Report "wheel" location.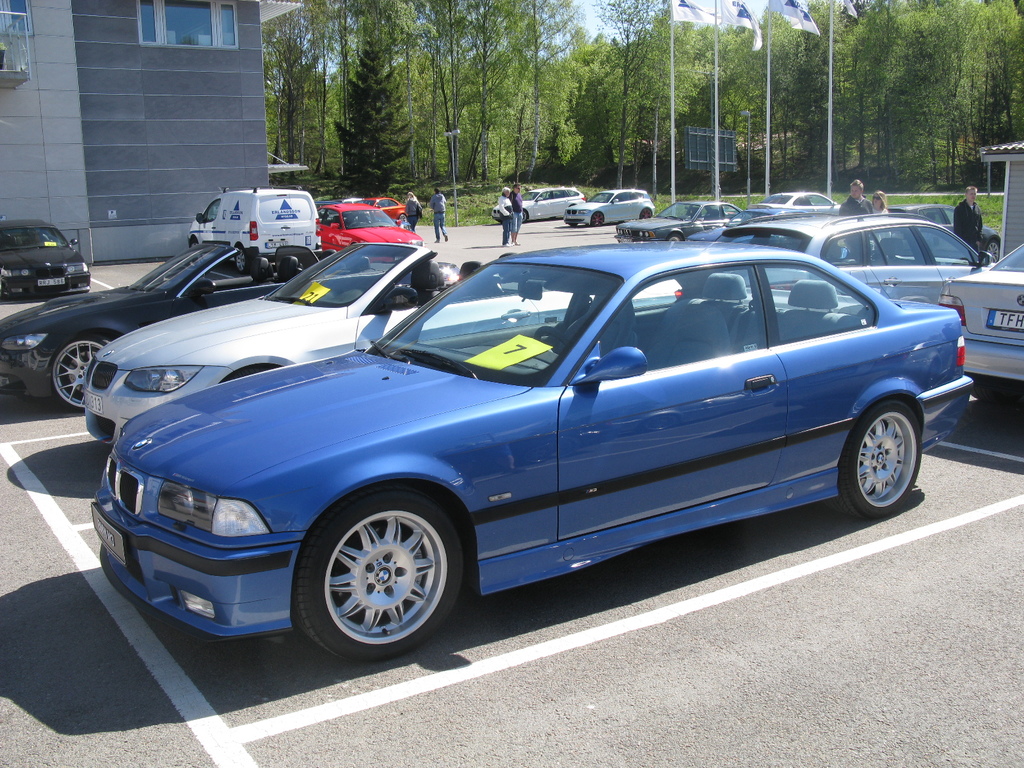
Report: l=305, t=504, r=452, b=650.
